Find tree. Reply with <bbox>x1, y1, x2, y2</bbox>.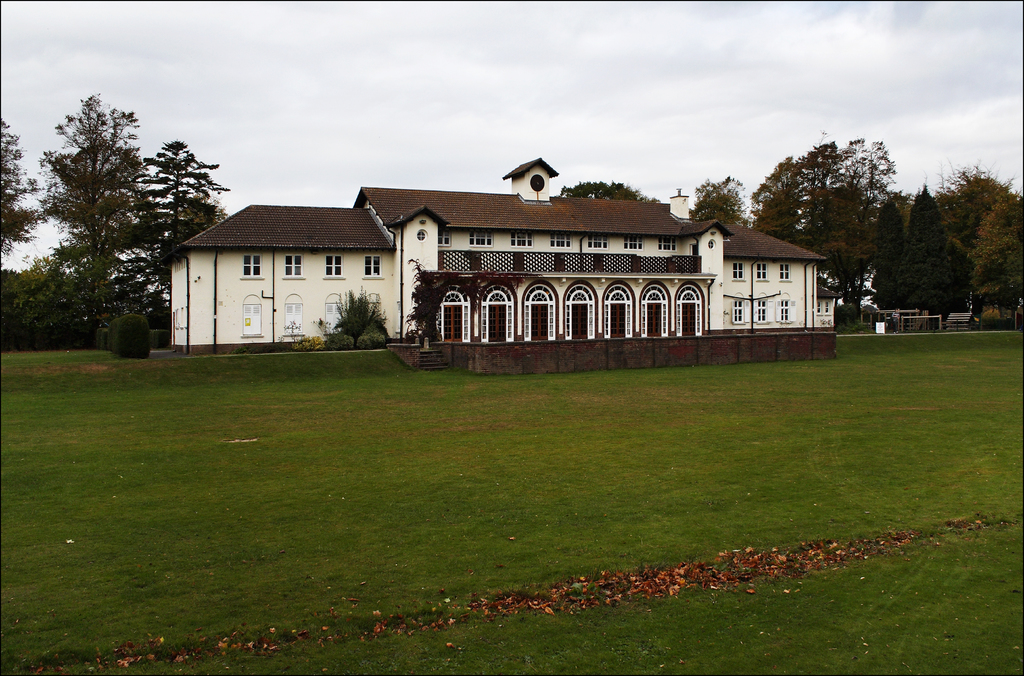
<bbox>694, 167, 741, 240</bbox>.
